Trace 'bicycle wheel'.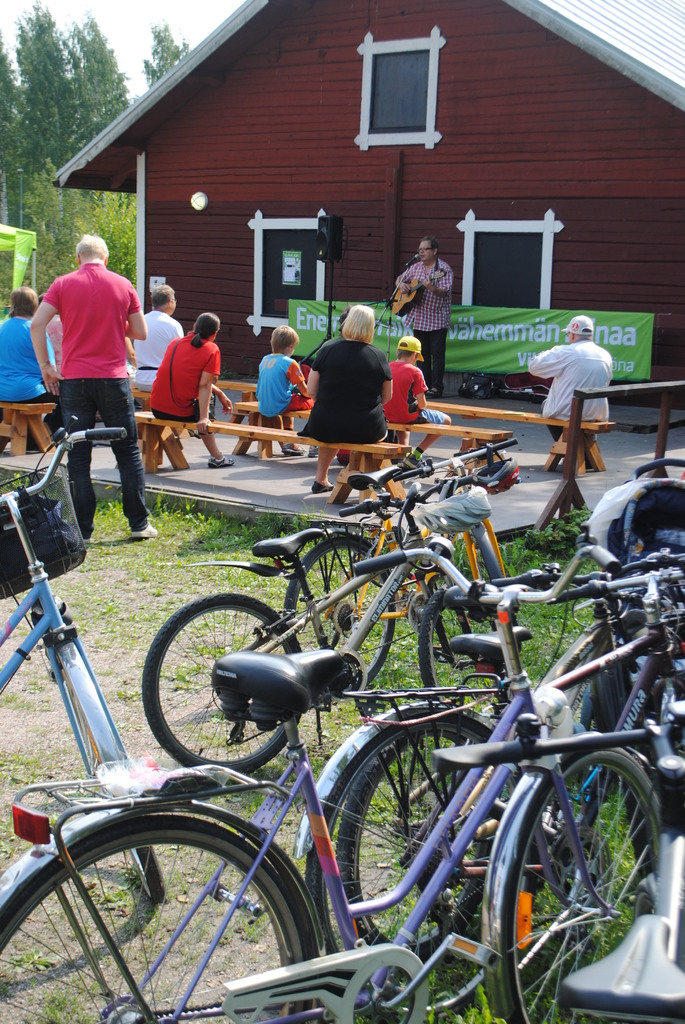
Traced to 485 746 667 1023.
